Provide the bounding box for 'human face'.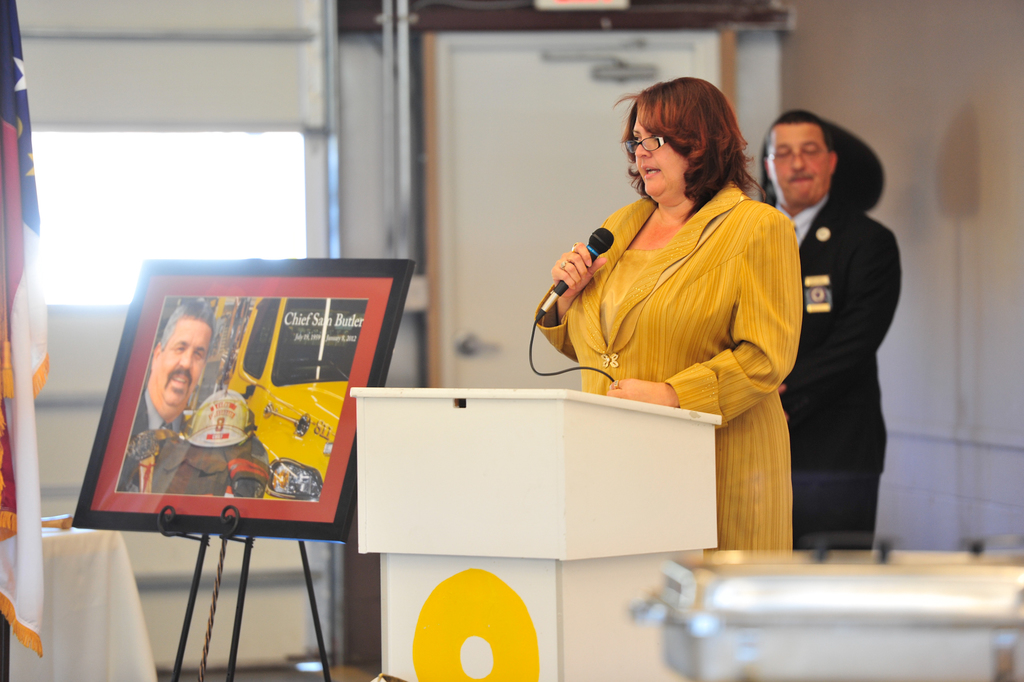
[x1=770, y1=121, x2=836, y2=206].
